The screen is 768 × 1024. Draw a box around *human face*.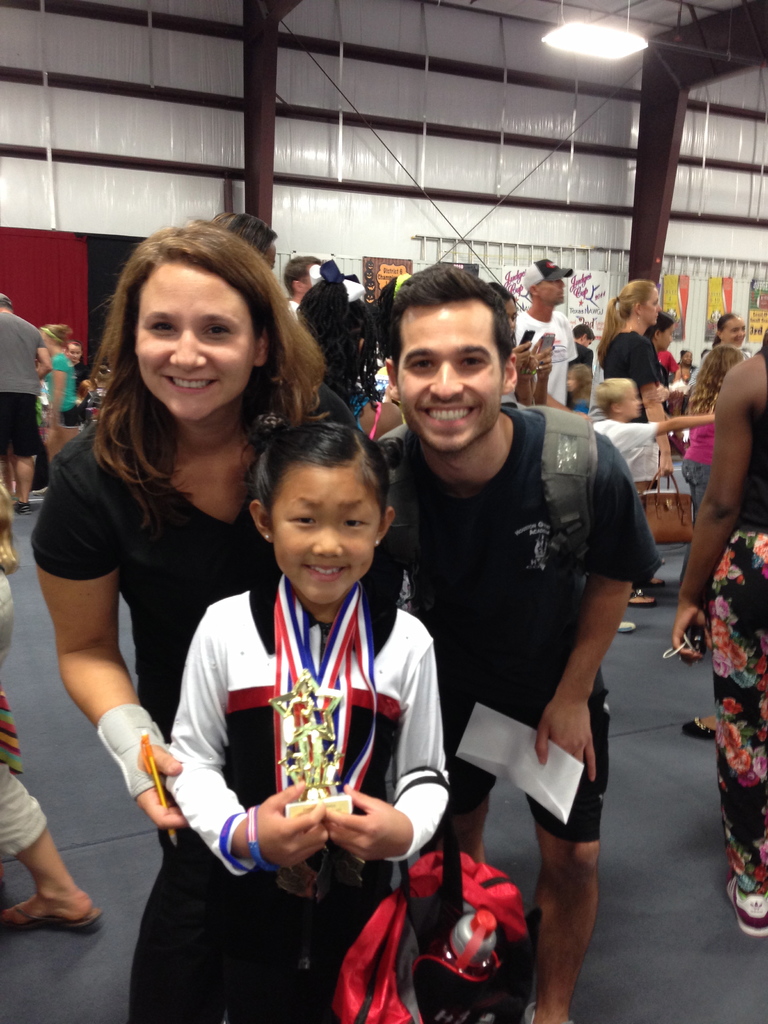
132, 263, 257, 420.
